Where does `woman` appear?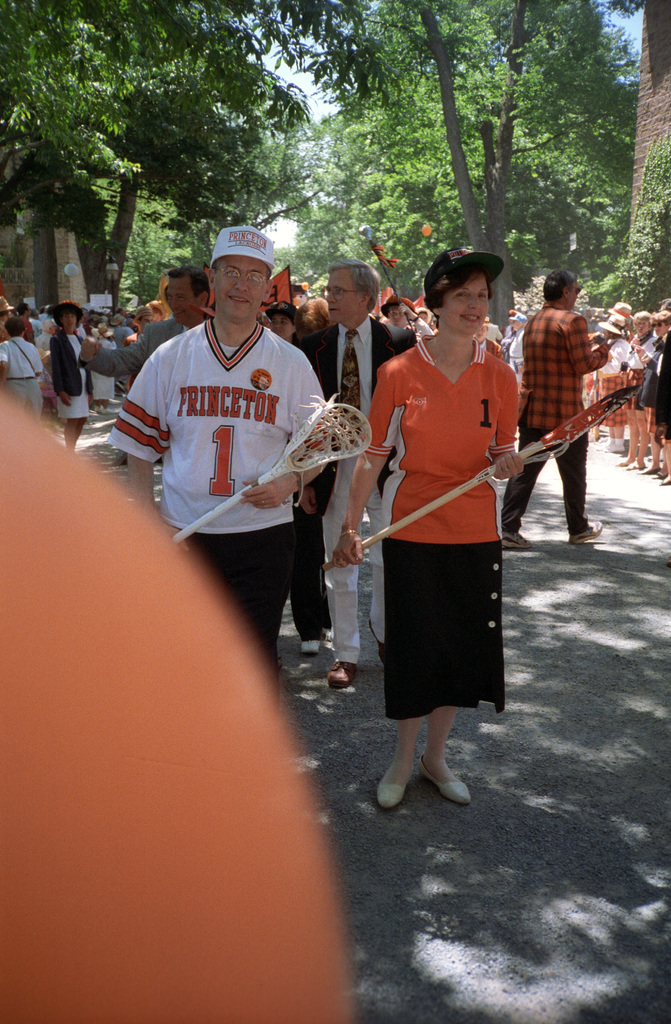
Appears at 618:309:656:468.
